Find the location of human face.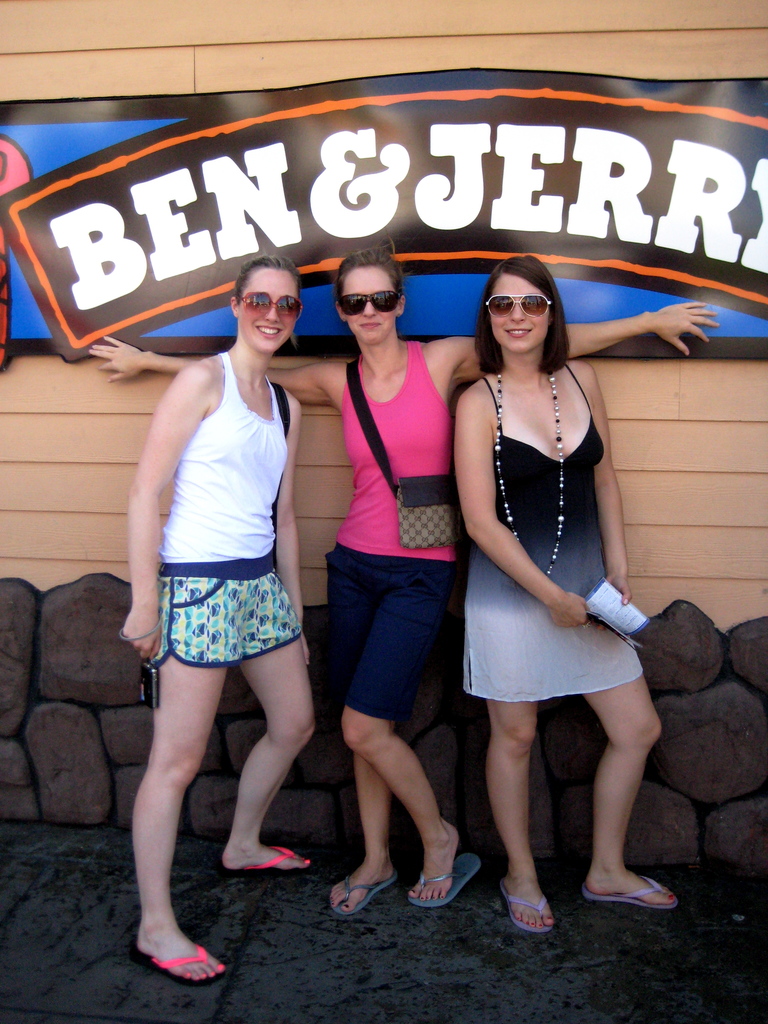
Location: {"x1": 337, "y1": 264, "x2": 393, "y2": 346}.
